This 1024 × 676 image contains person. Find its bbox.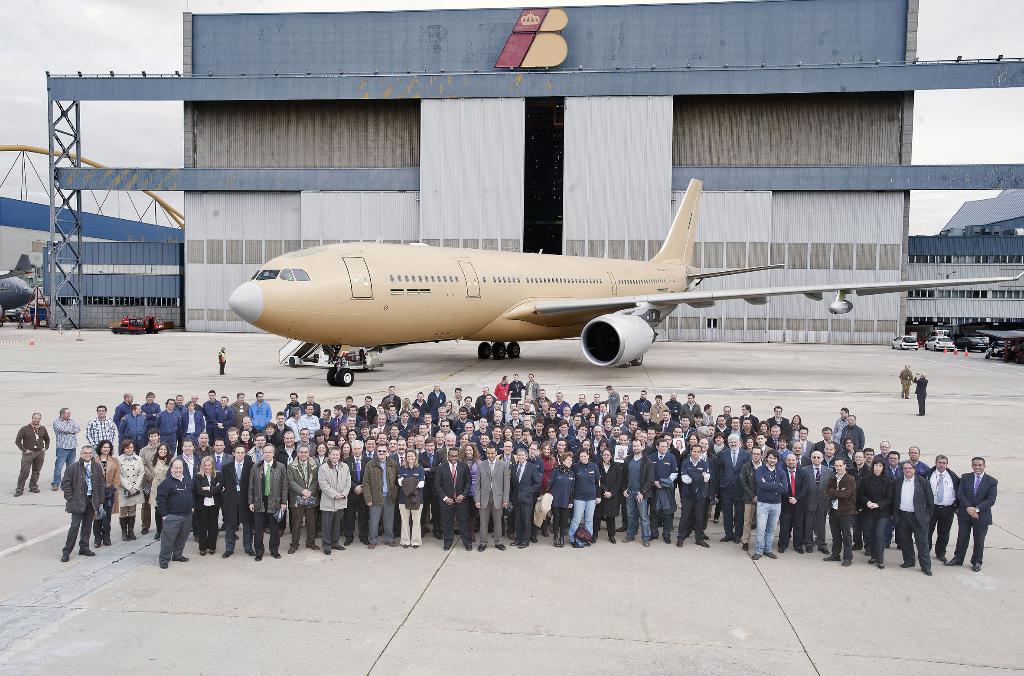
rect(878, 439, 891, 459).
